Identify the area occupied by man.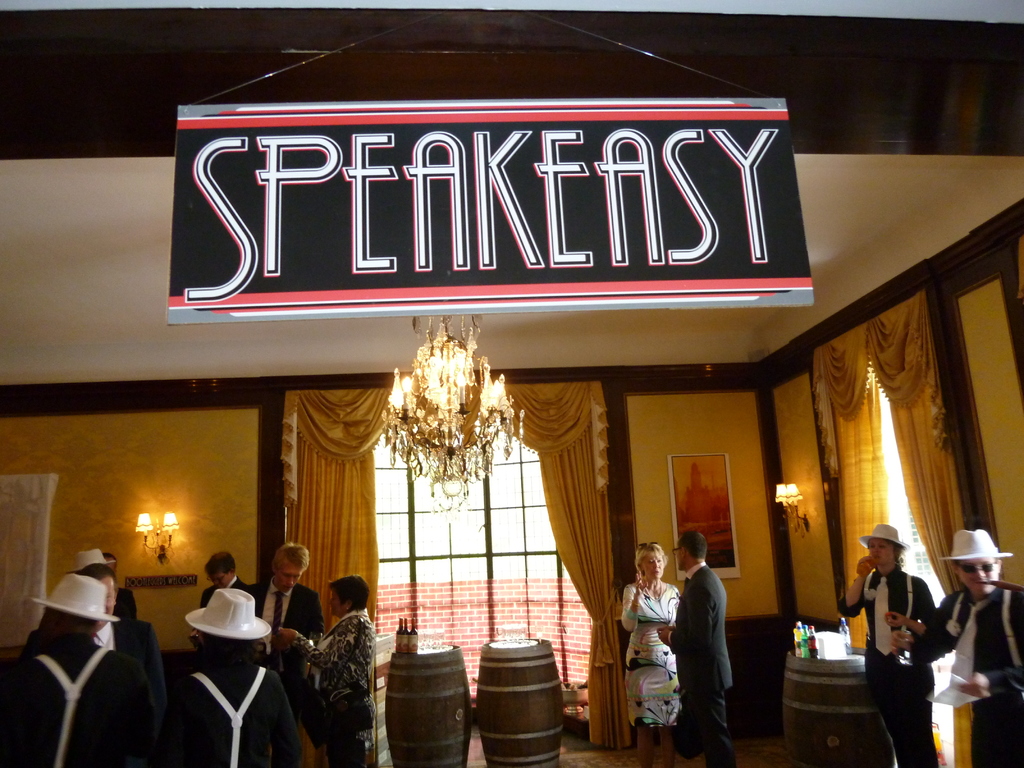
Area: [left=103, top=552, right=120, bottom=569].
